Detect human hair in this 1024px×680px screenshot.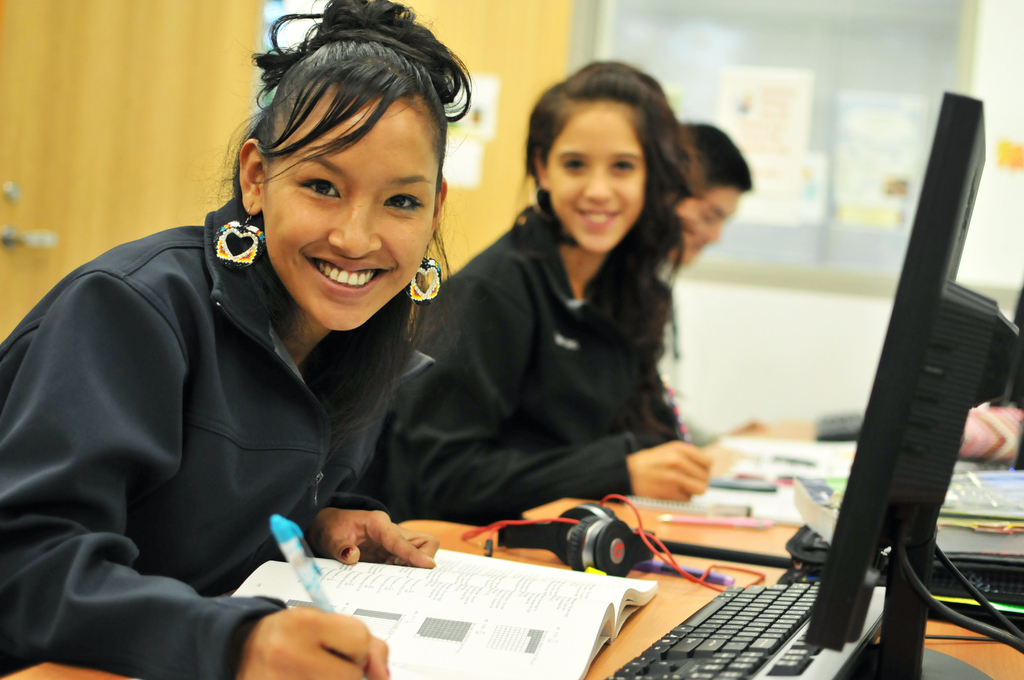
Detection: <region>513, 59, 680, 369</region>.
